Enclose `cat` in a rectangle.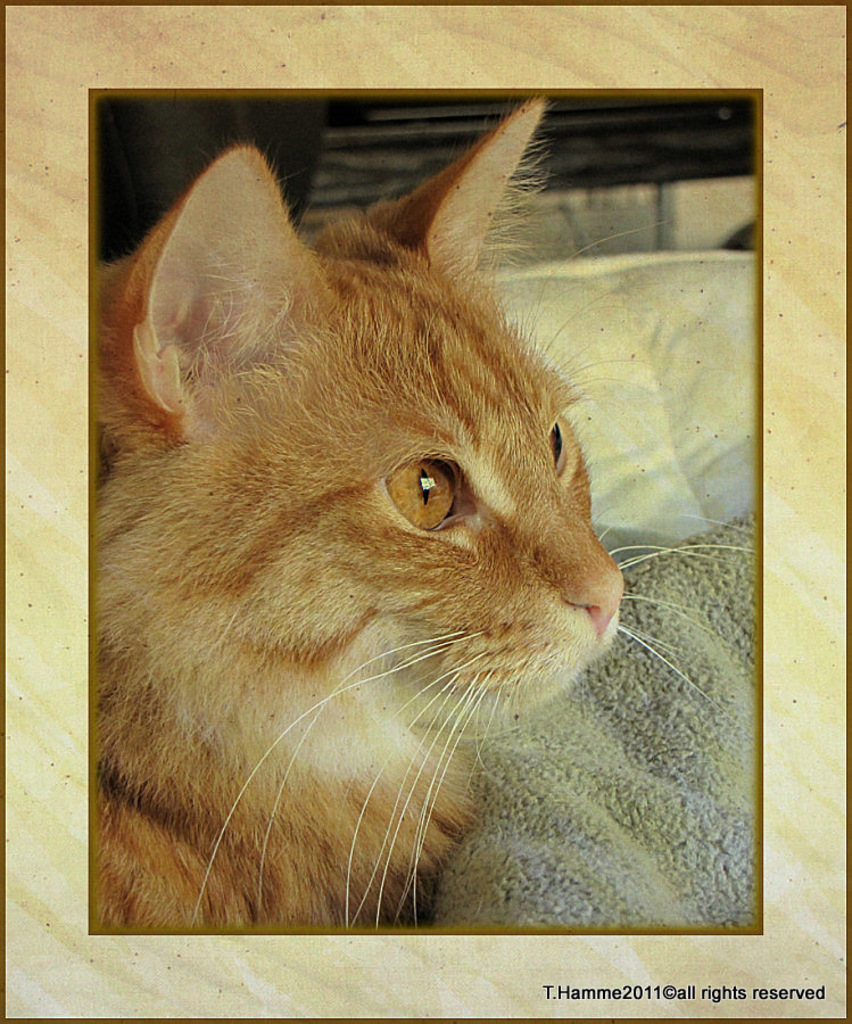
x1=82 y1=97 x2=758 y2=936.
